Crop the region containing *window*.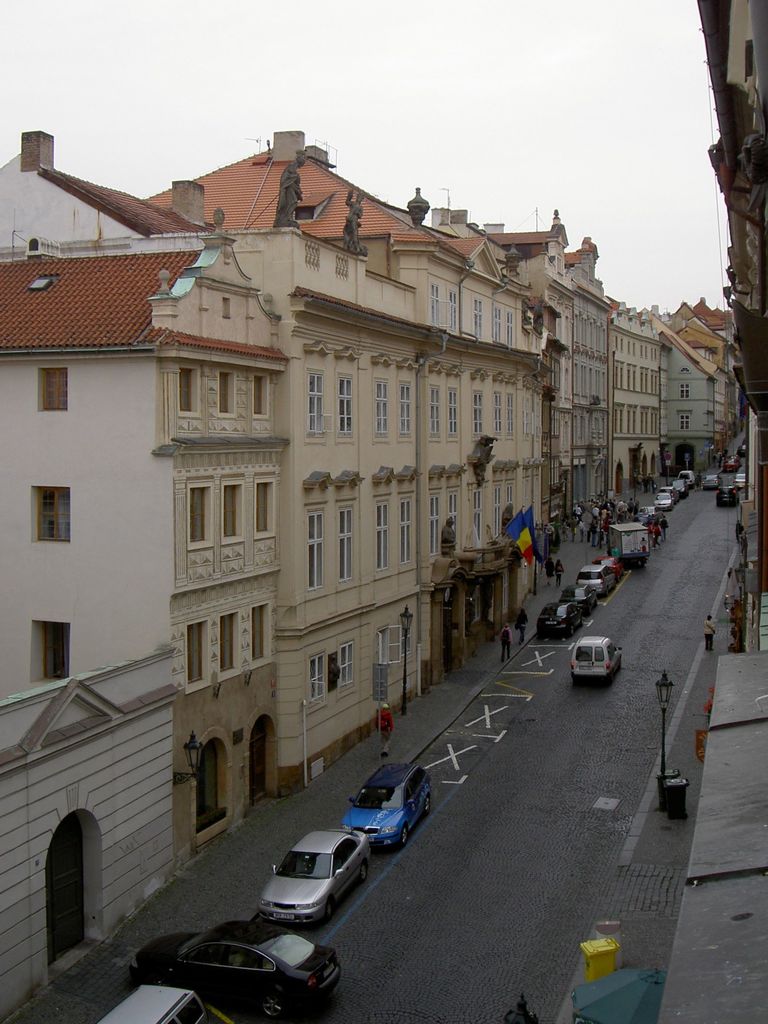
Crop region: 678,415,690,432.
